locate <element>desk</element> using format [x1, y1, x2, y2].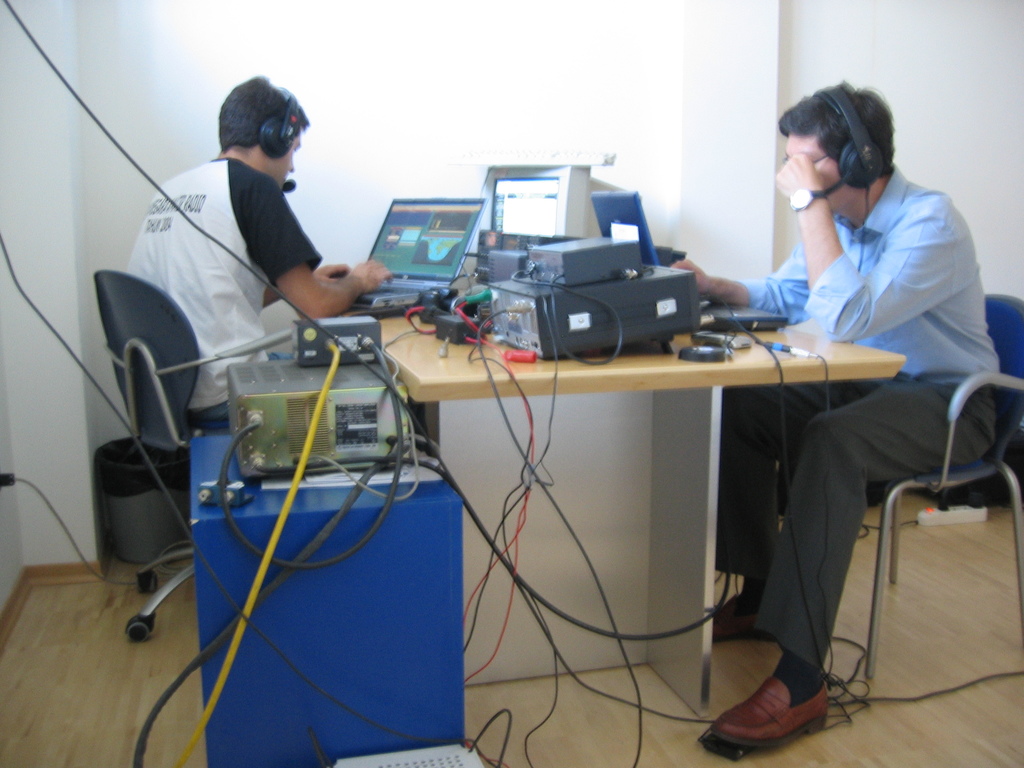
[381, 318, 906, 721].
